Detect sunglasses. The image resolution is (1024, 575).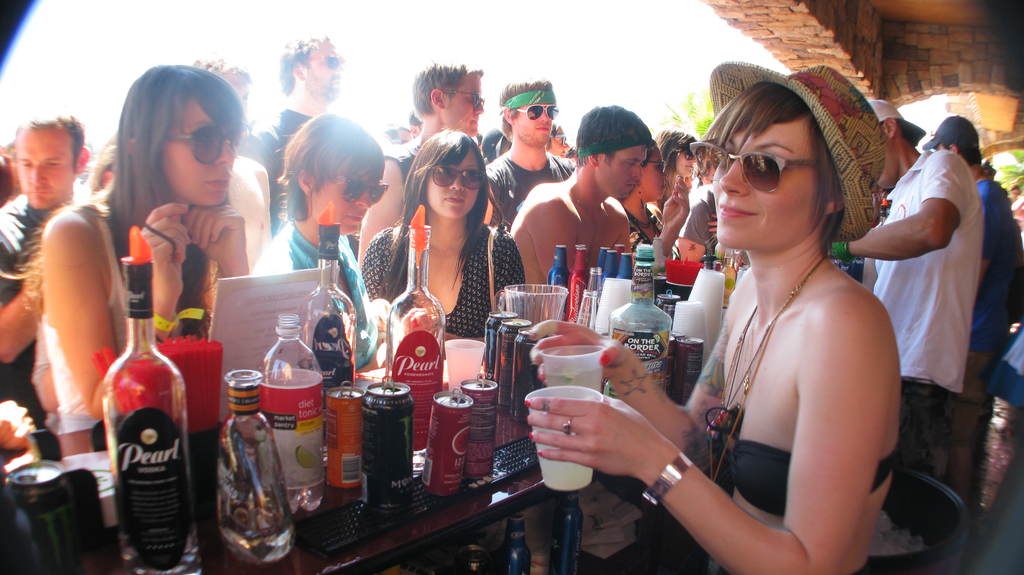
{"left": 508, "top": 99, "right": 562, "bottom": 122}.
